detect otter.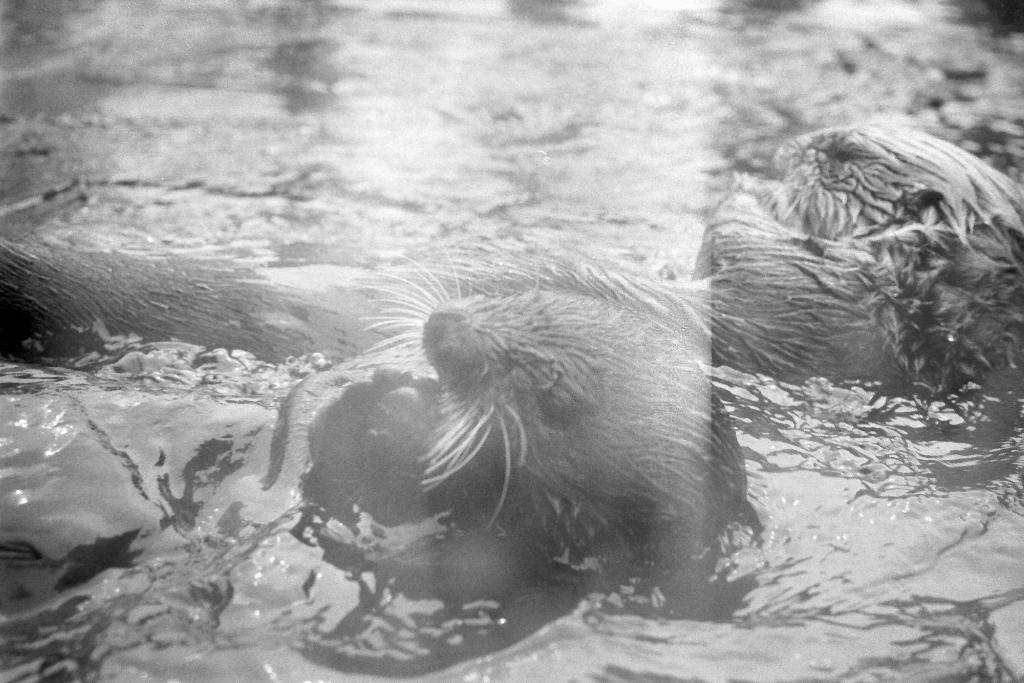
Detected at region(0, 120, 1023, 399).
